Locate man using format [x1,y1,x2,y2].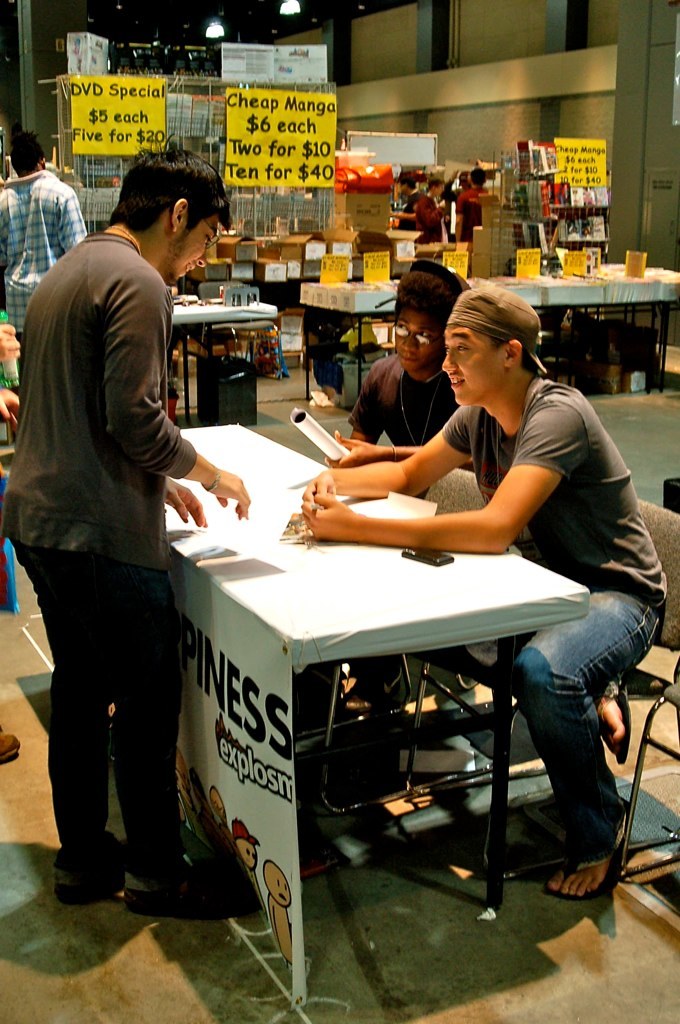
[380,163,413,225].
